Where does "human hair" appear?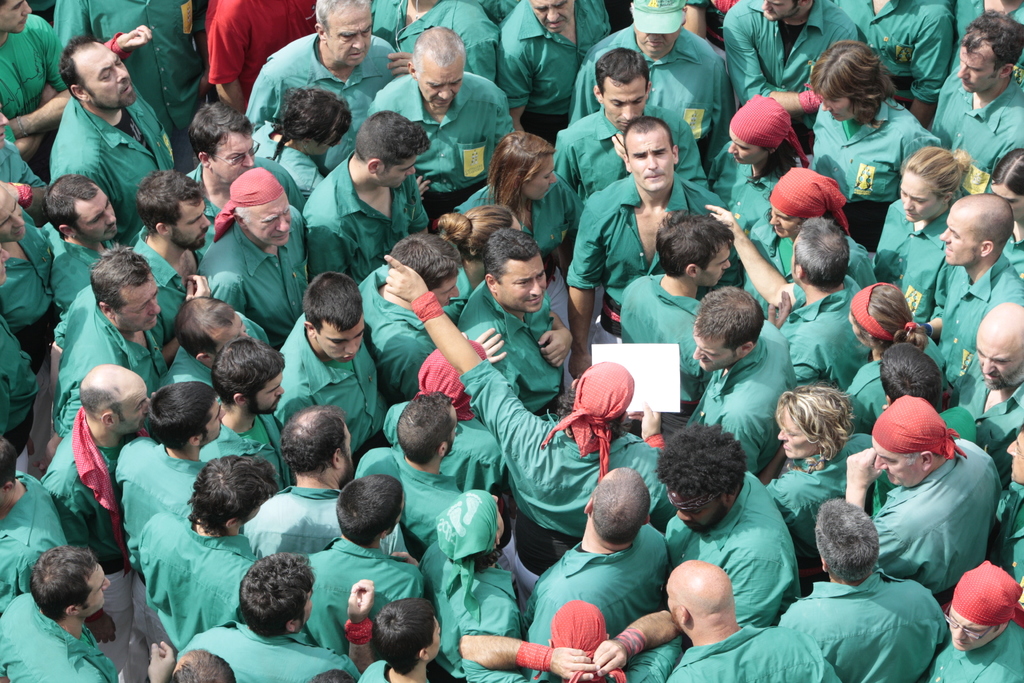
Appears at [657,424,746,500].
